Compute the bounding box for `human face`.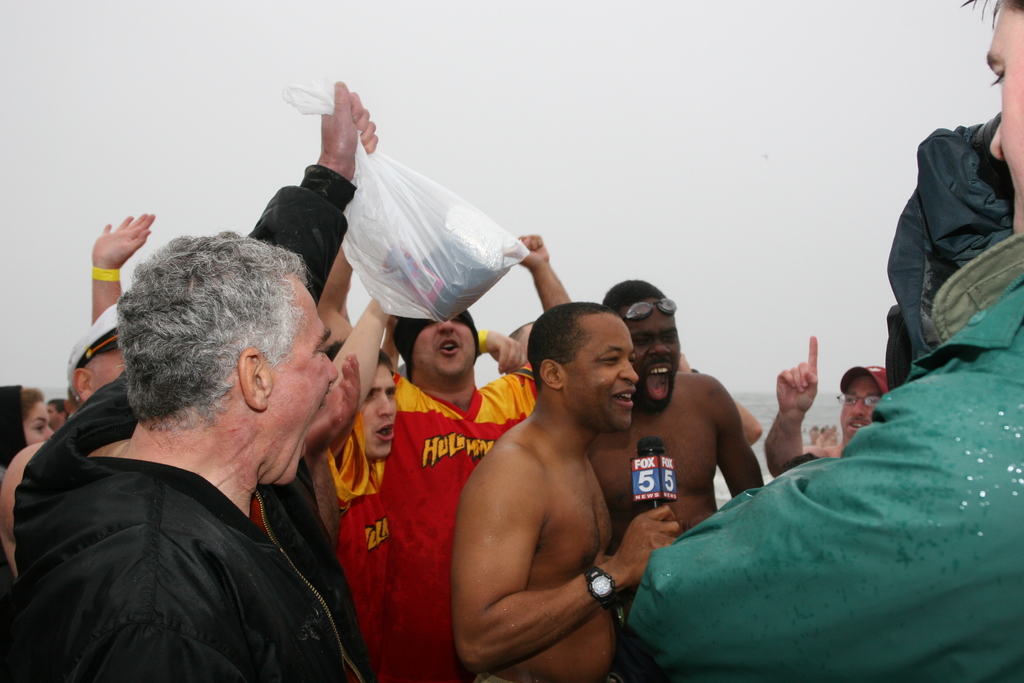
{"left": 275, "top": 286, "right": 335, "bottom": 483}.
